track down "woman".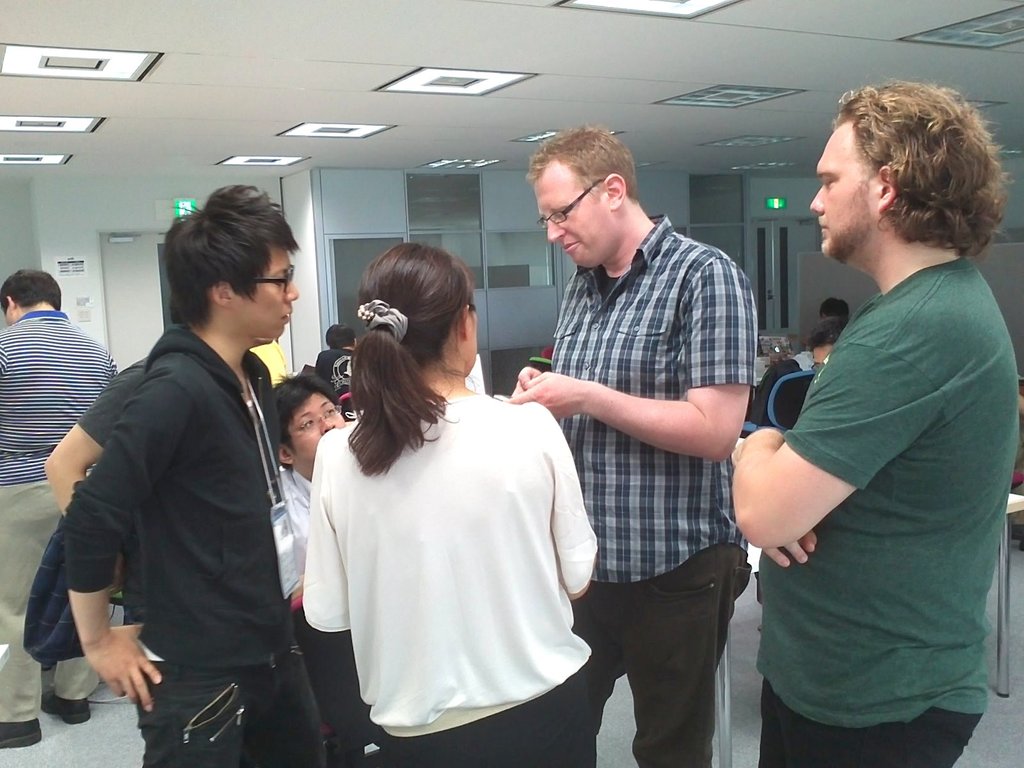
Tracked to x1=292 y1=237 x2=586 y2=751.
